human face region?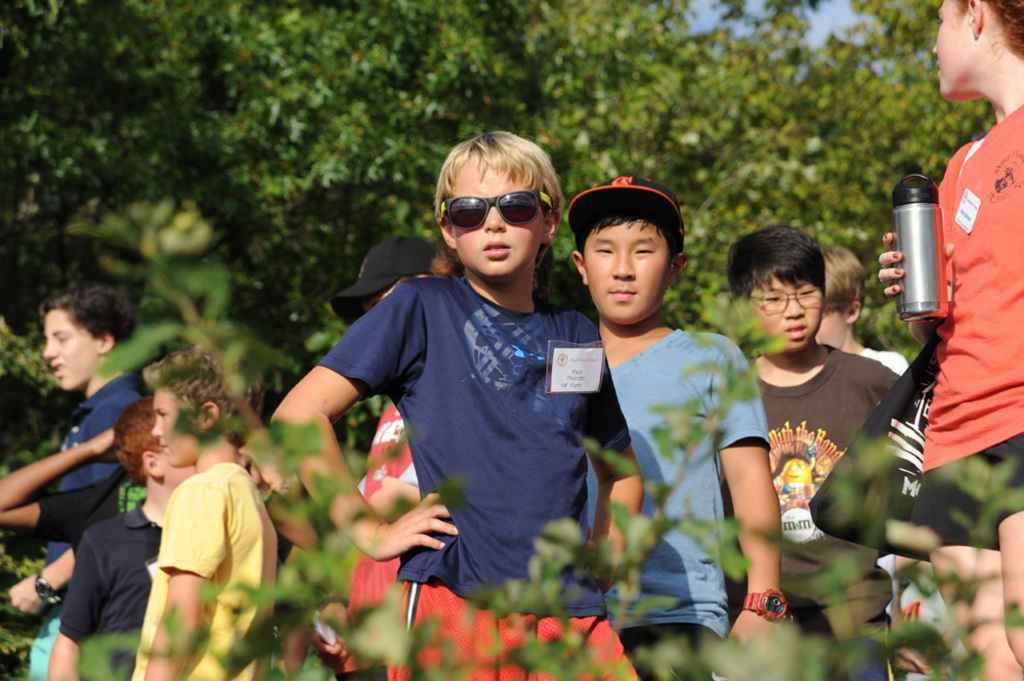
bbox(444, 148, 541, 286)
